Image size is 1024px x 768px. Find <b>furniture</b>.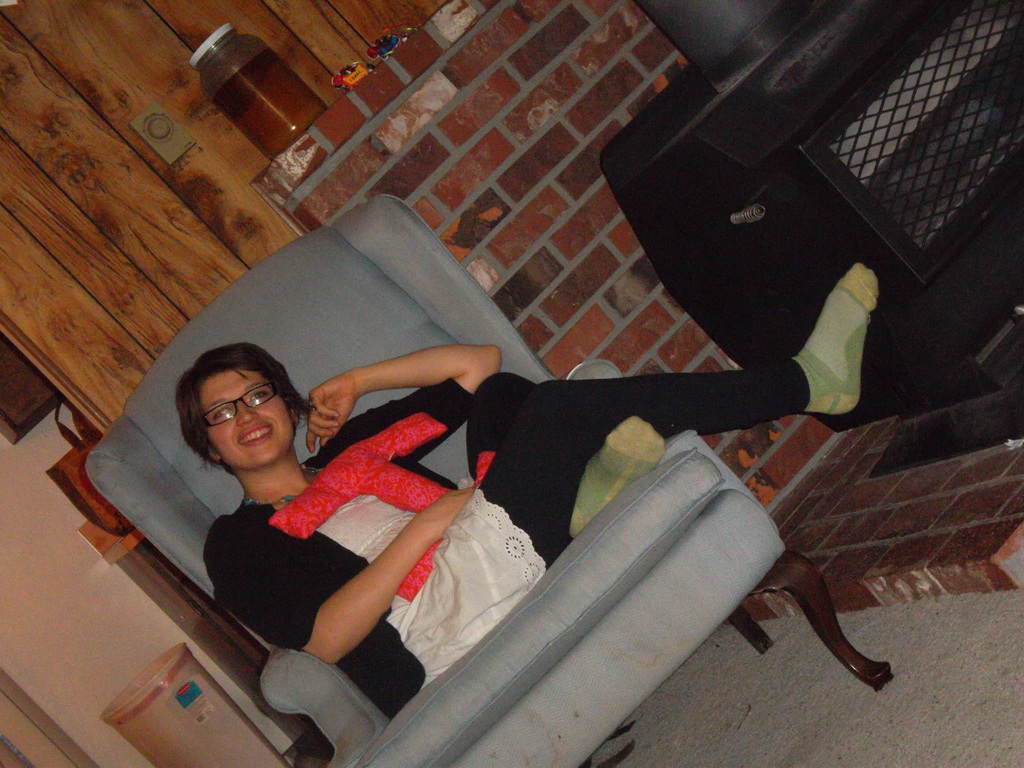
(x1=601, y1=0, x2=1023, y2=437).
